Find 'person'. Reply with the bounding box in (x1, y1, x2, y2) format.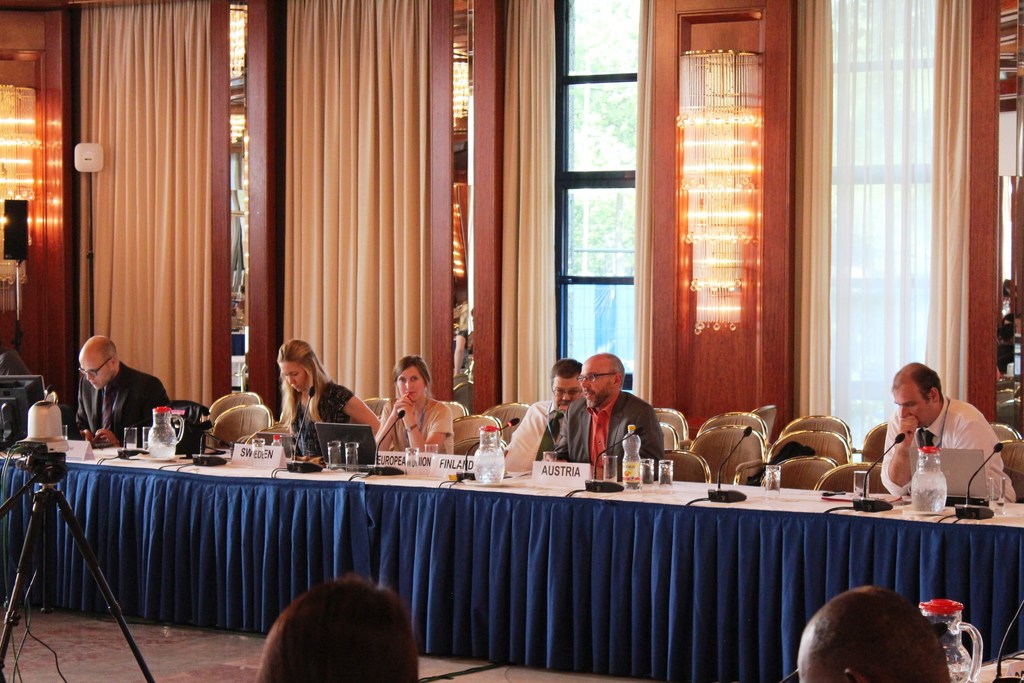
(249, 572, 422, 682).
